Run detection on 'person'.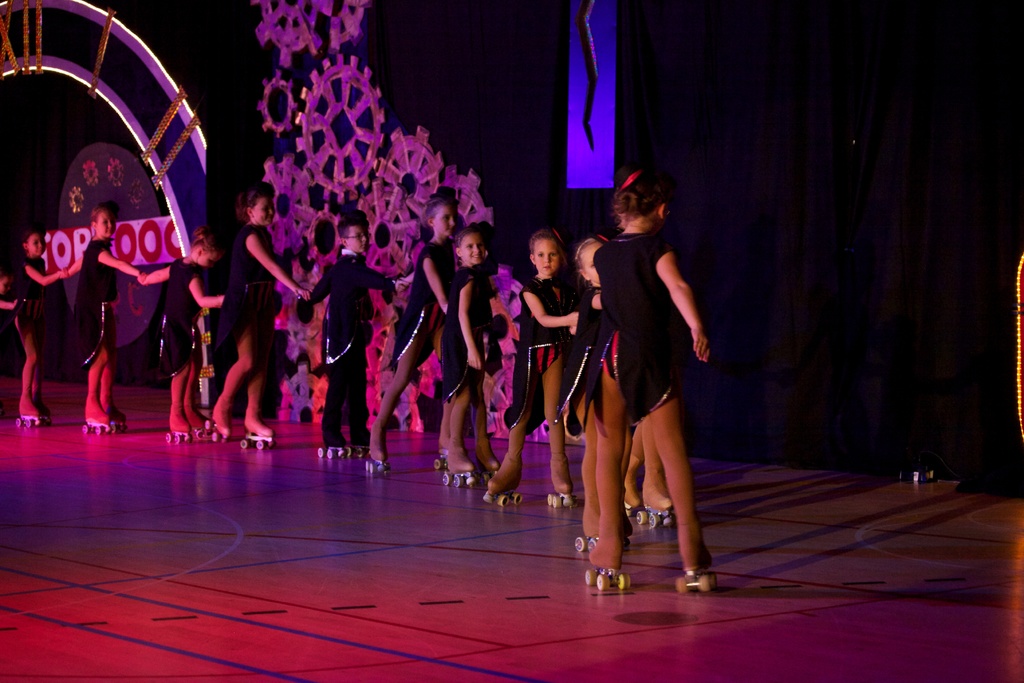
Result: 364/193/460/470.
